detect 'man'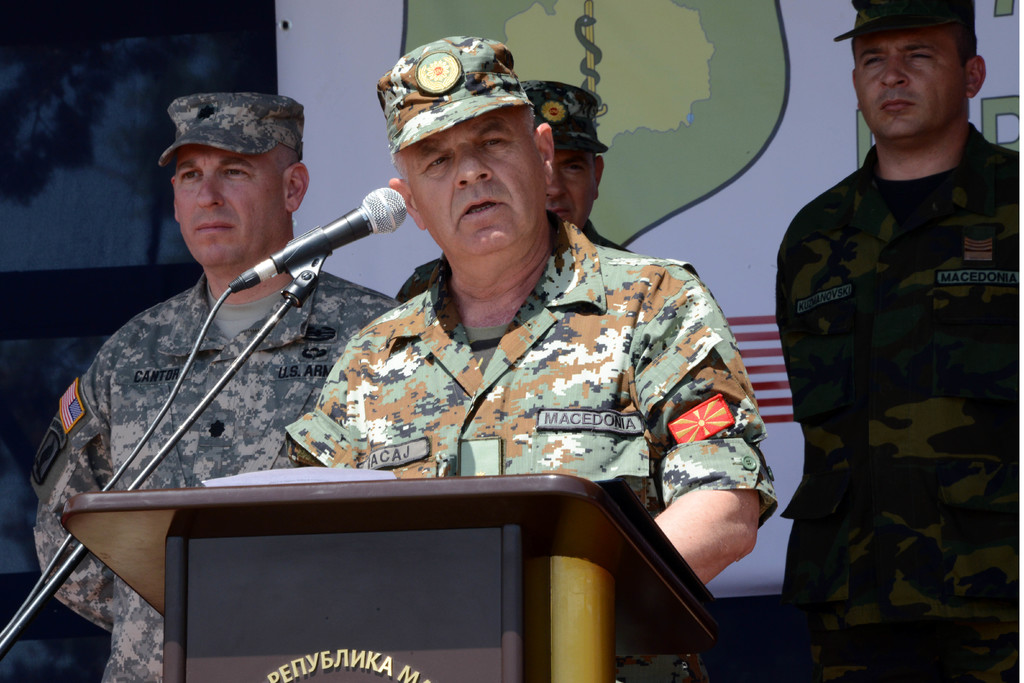
left=397, top=81, right=635, bottom=302
